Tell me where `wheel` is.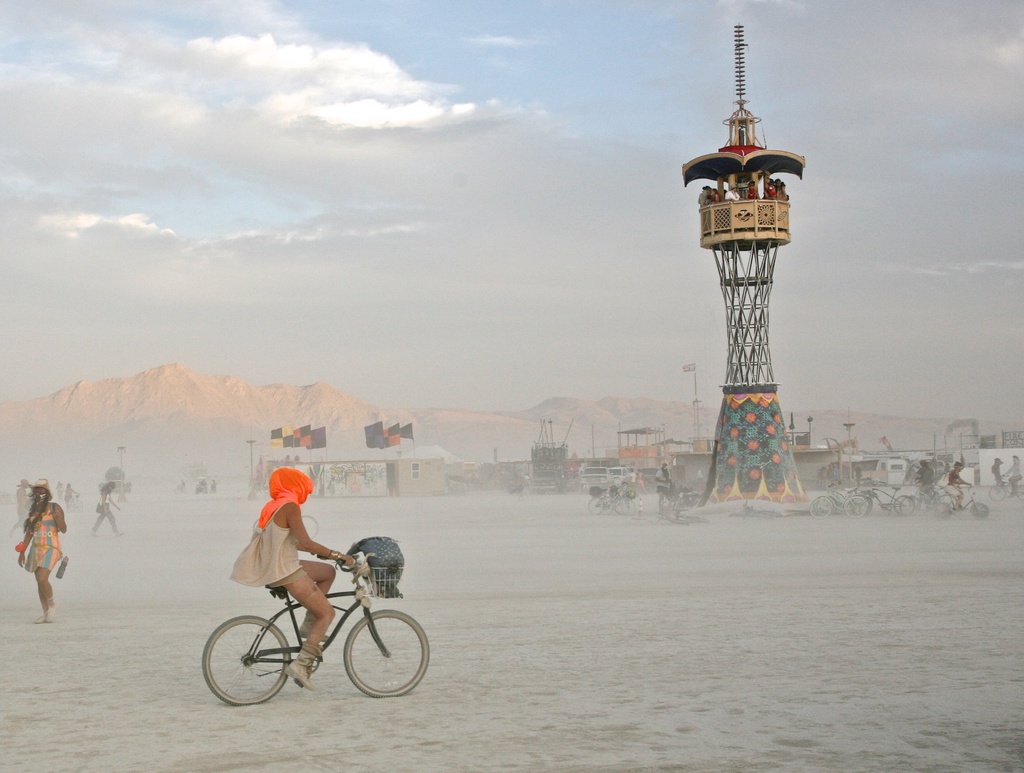
`wheel` is at <bbox>586, 499, 606, 514</bbox>.
